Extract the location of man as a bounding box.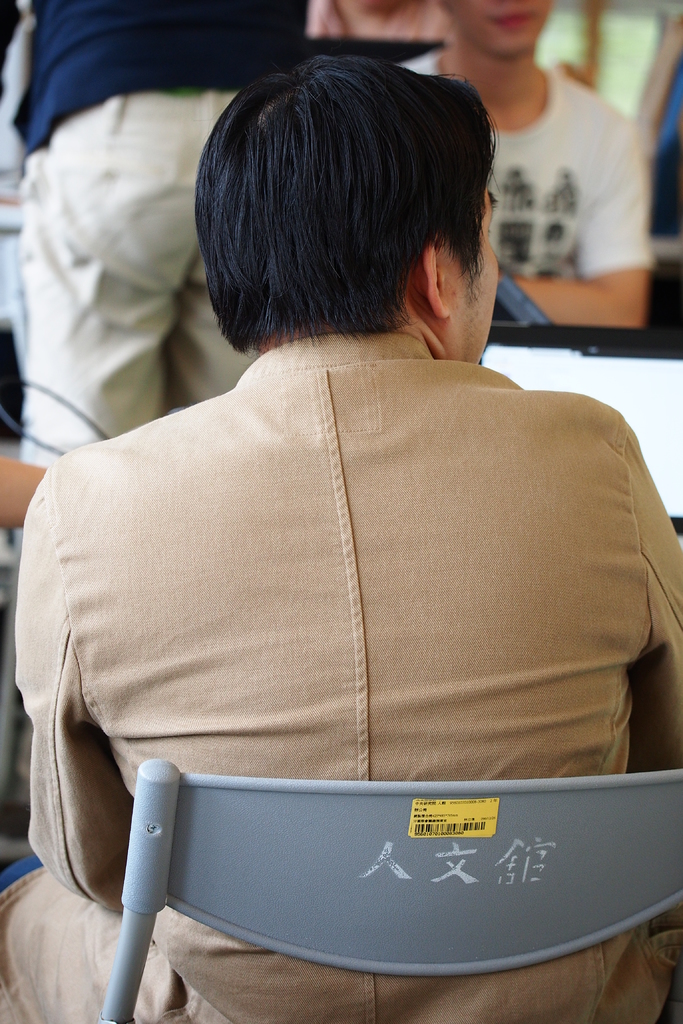
(0,0,329,458).
